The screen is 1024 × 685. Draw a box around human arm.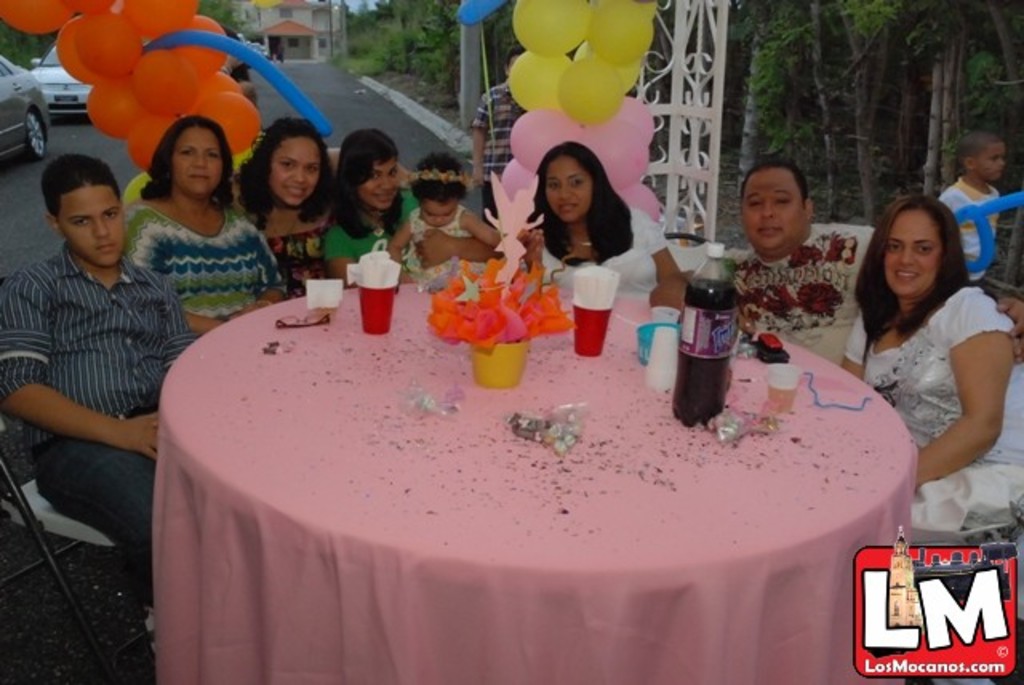
bbox=(0, 280, 155, 463).
